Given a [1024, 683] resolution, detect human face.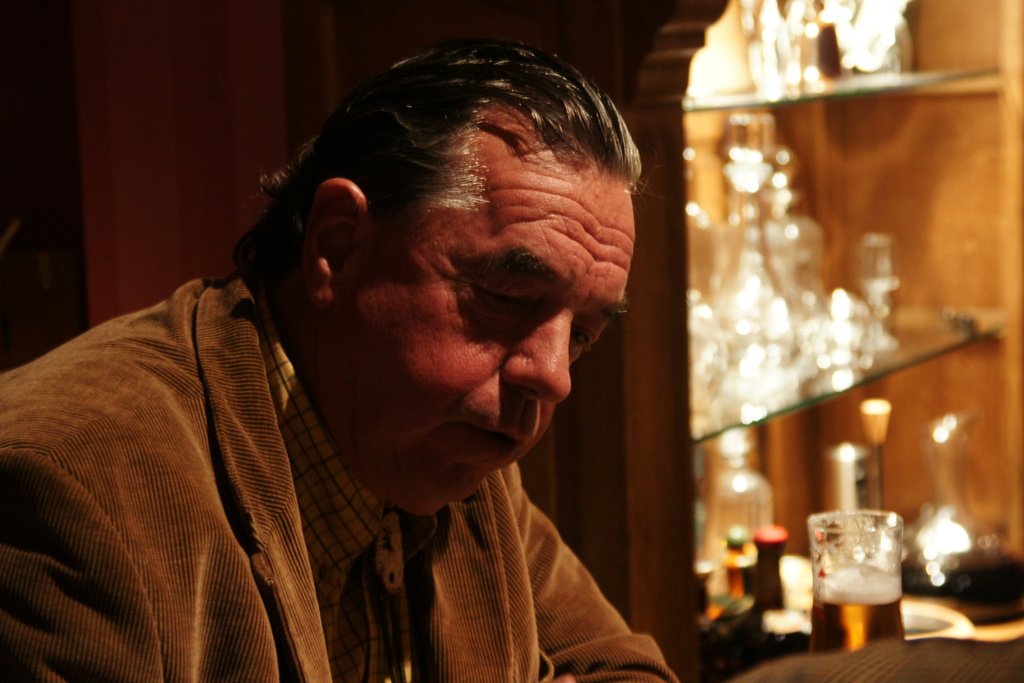
select_region(343, 146, 632, 516).
